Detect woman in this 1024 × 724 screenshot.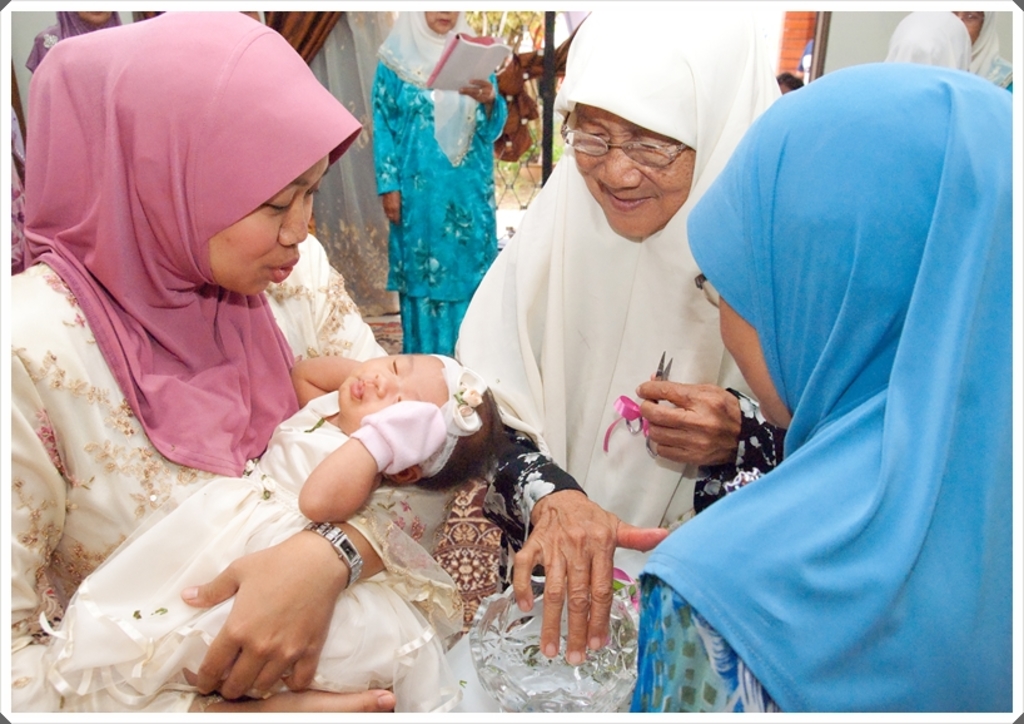
Detection: [x1=11, y1=13, x2=479, y2=714].
